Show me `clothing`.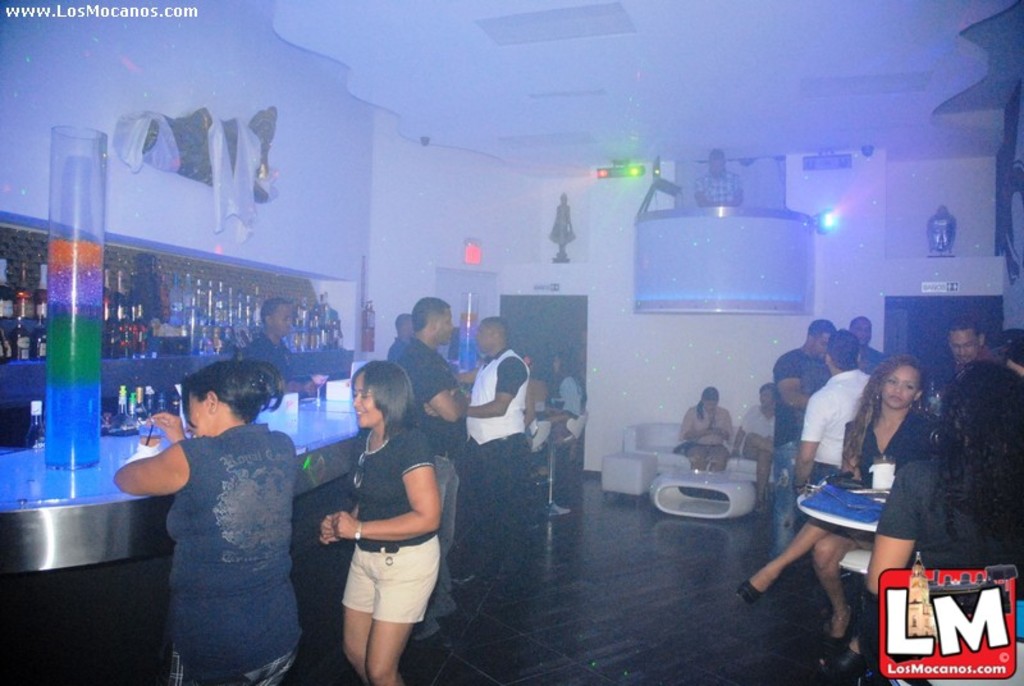
`clothing` is here: locate(174, 648, 293, 685).
